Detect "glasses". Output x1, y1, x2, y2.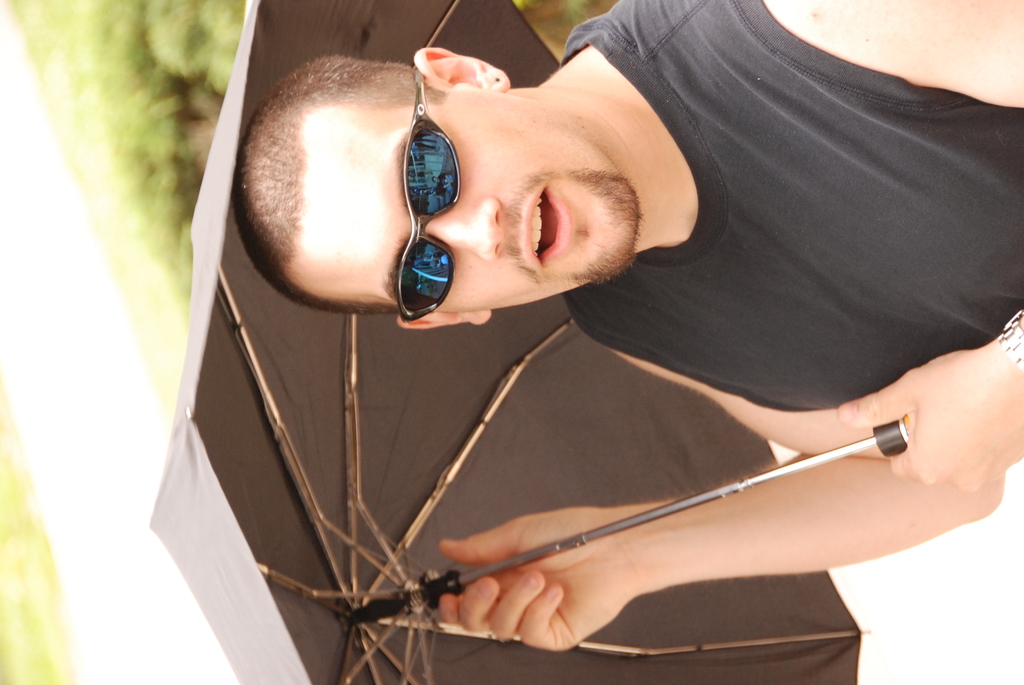
387, 63, 461, 329.
